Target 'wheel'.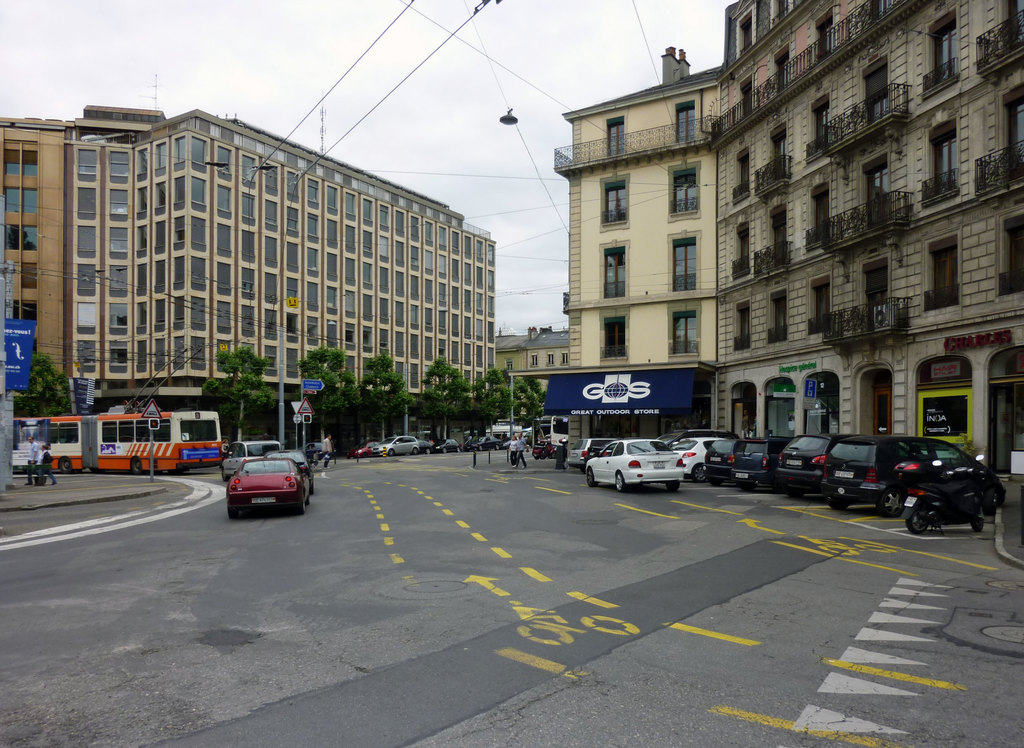
Target region: bbox=(53, 455, 82, 471).
